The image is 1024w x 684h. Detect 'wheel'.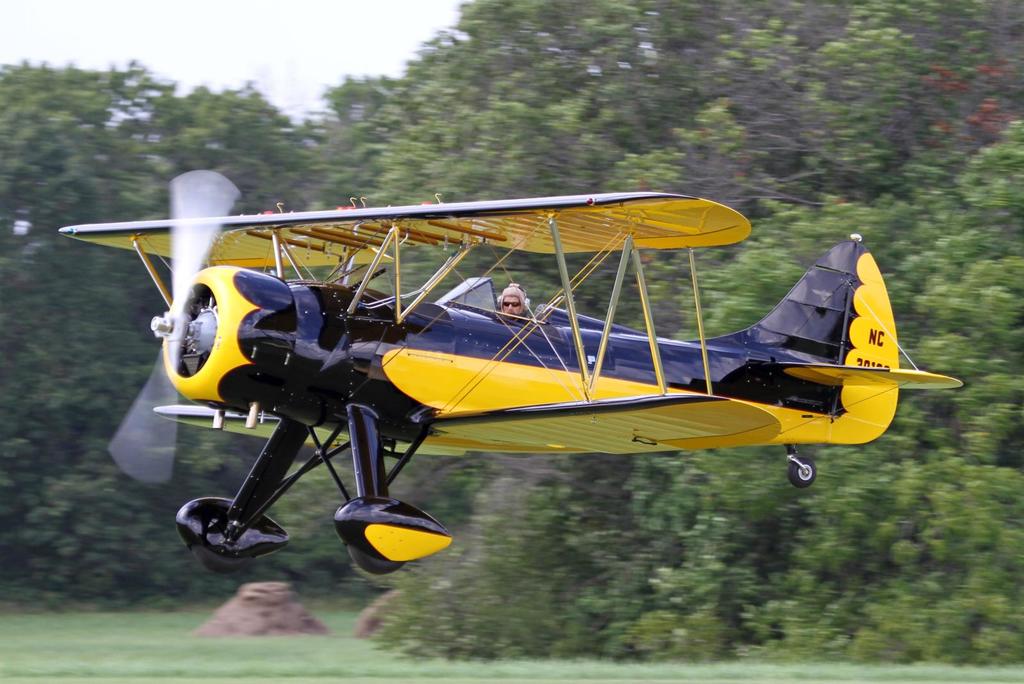
Detection: BBox(190, 548, 252, 571).
